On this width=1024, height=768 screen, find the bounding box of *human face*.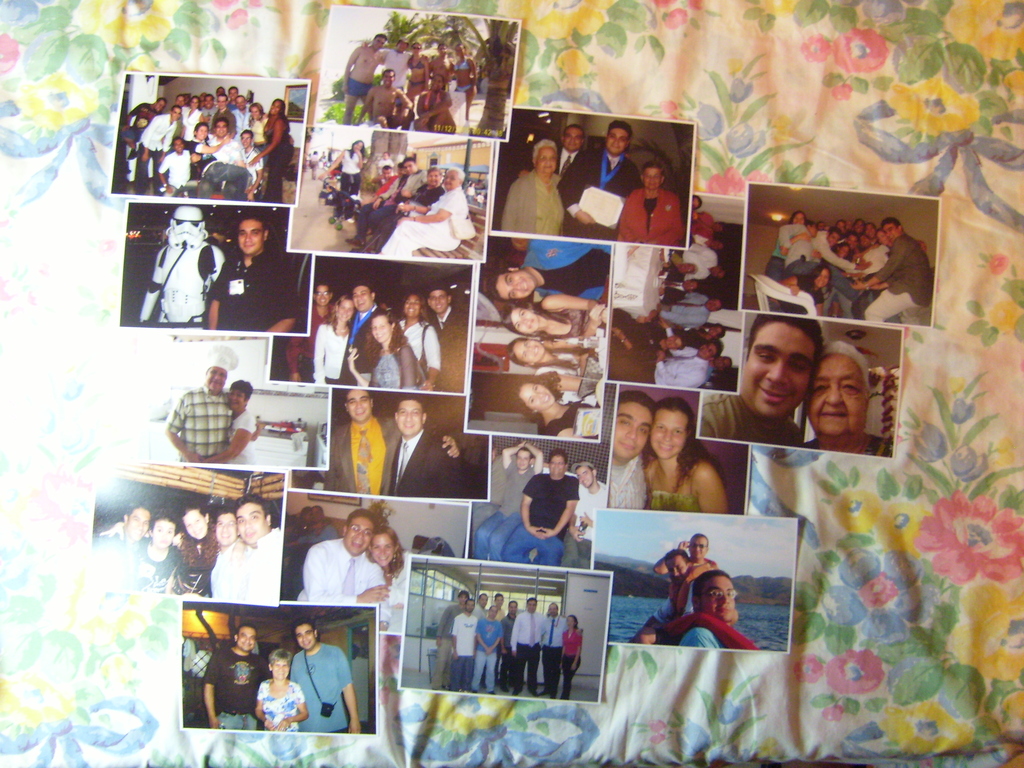
Bounding box: {"left": 227, "top": 389, "right": 246, "bottom": 410}.
